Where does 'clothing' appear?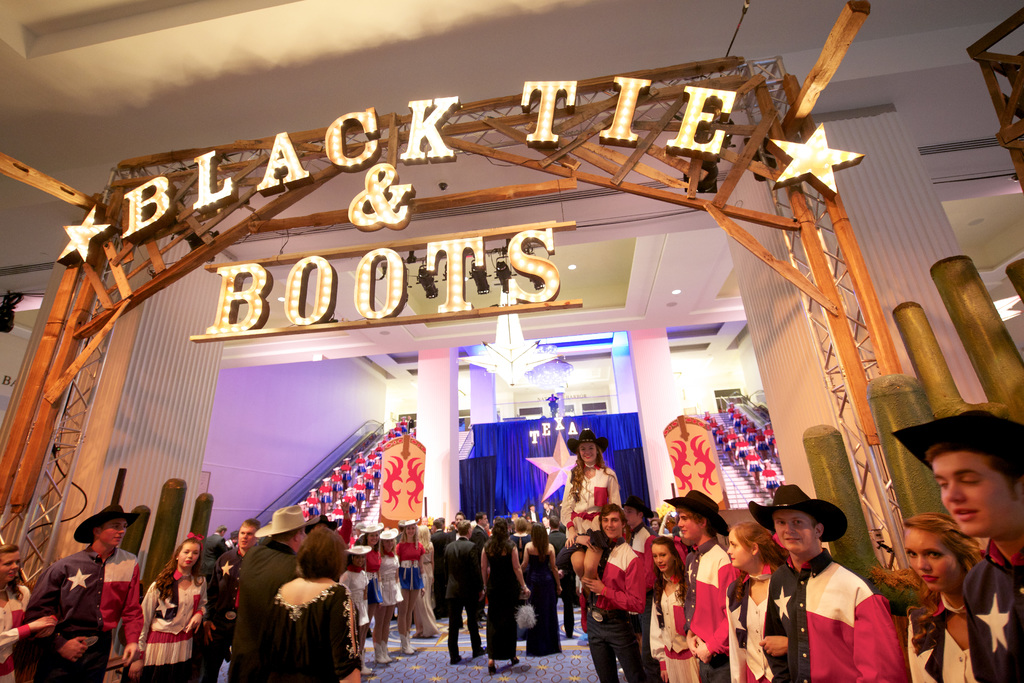
Appears at {"x1": 223, "y1": 539, "x2": 301, "y2": 682}.
